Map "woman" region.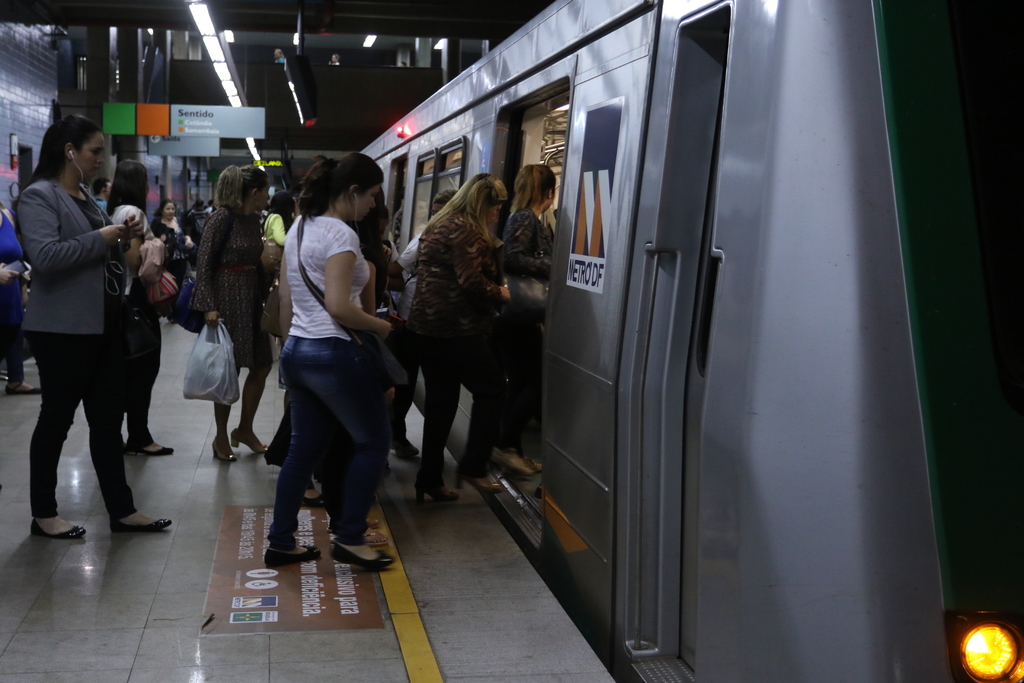
Mapped to <bbox>404, 168, 504, 509</bbox>.
